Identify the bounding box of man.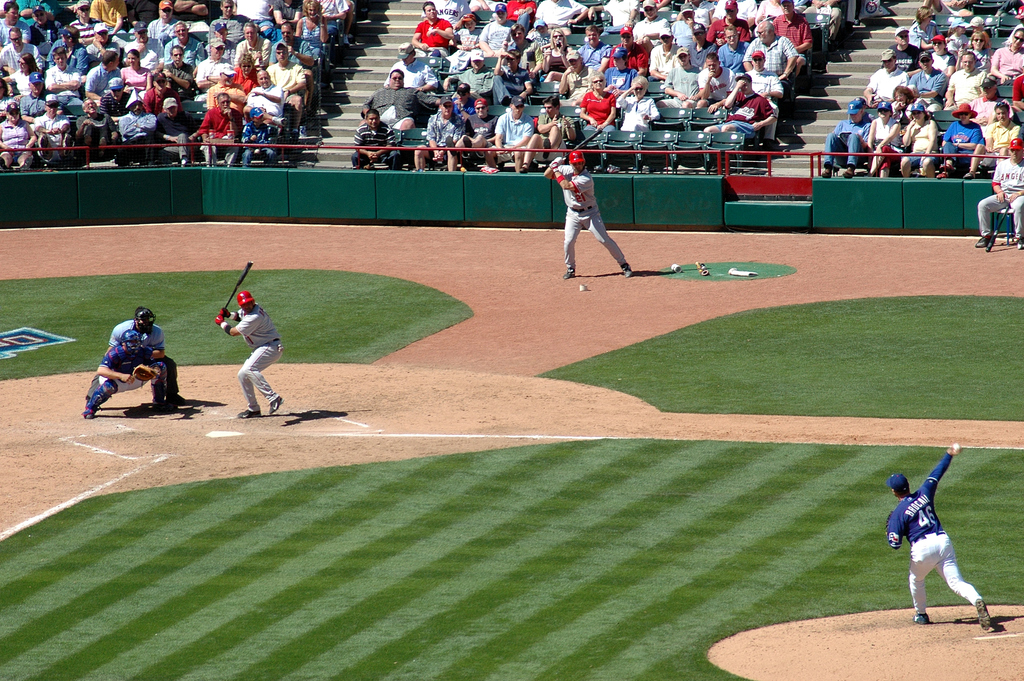
Rect(703, 74, 774, 131).
